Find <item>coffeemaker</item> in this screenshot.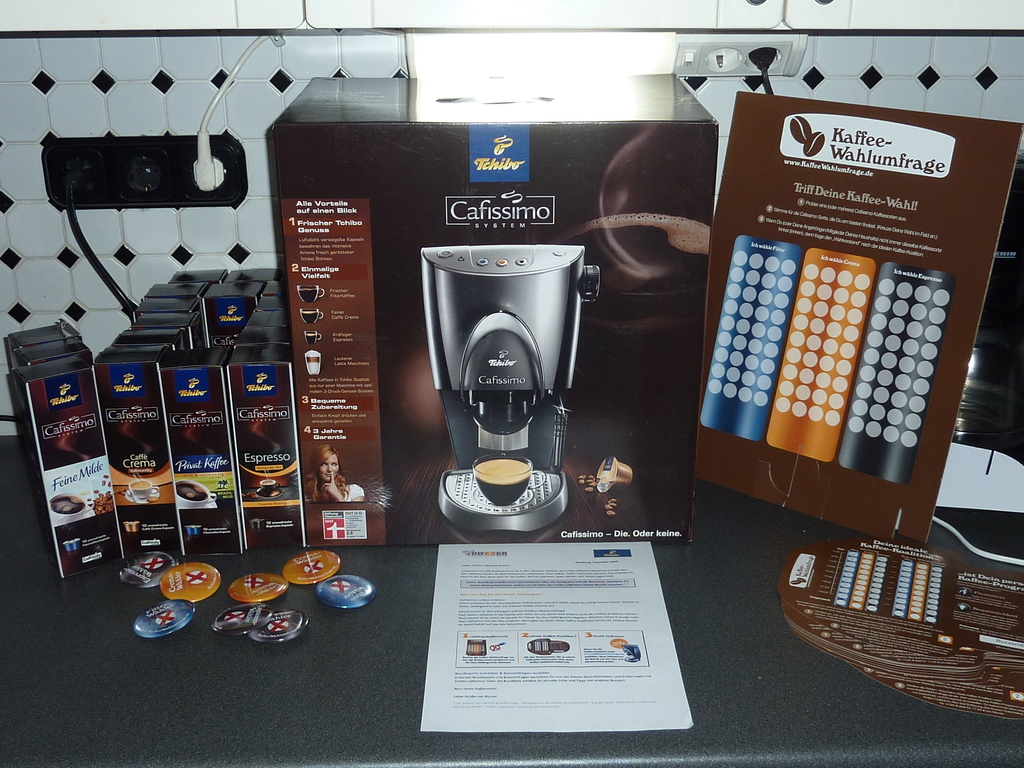
The bounding box for <item>coffeemaker</item> is Rect(422, 241, 604, 534).
